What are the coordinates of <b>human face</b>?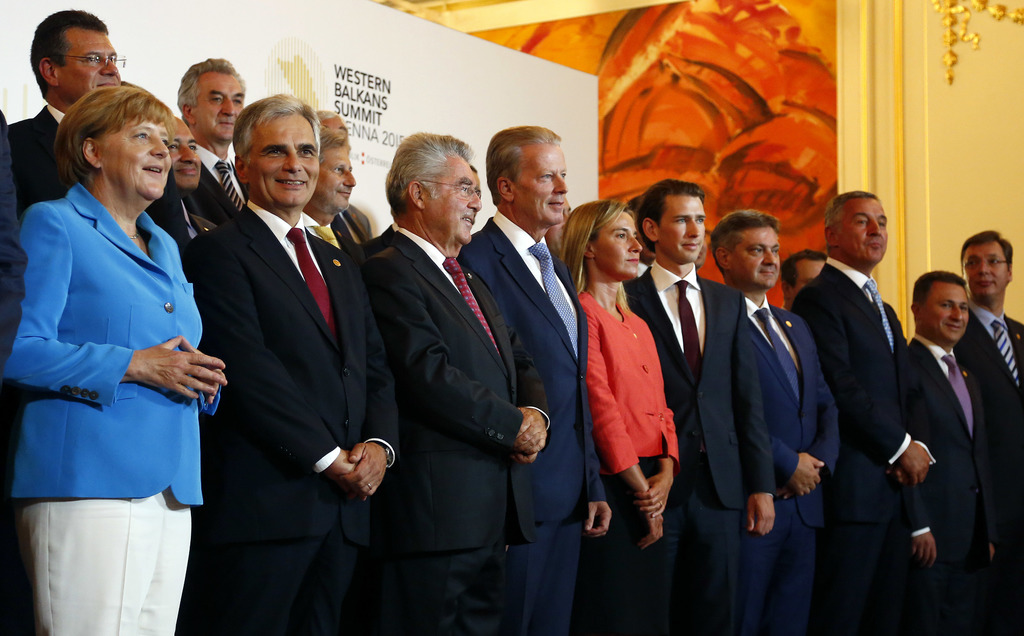
657,195,707,261.
